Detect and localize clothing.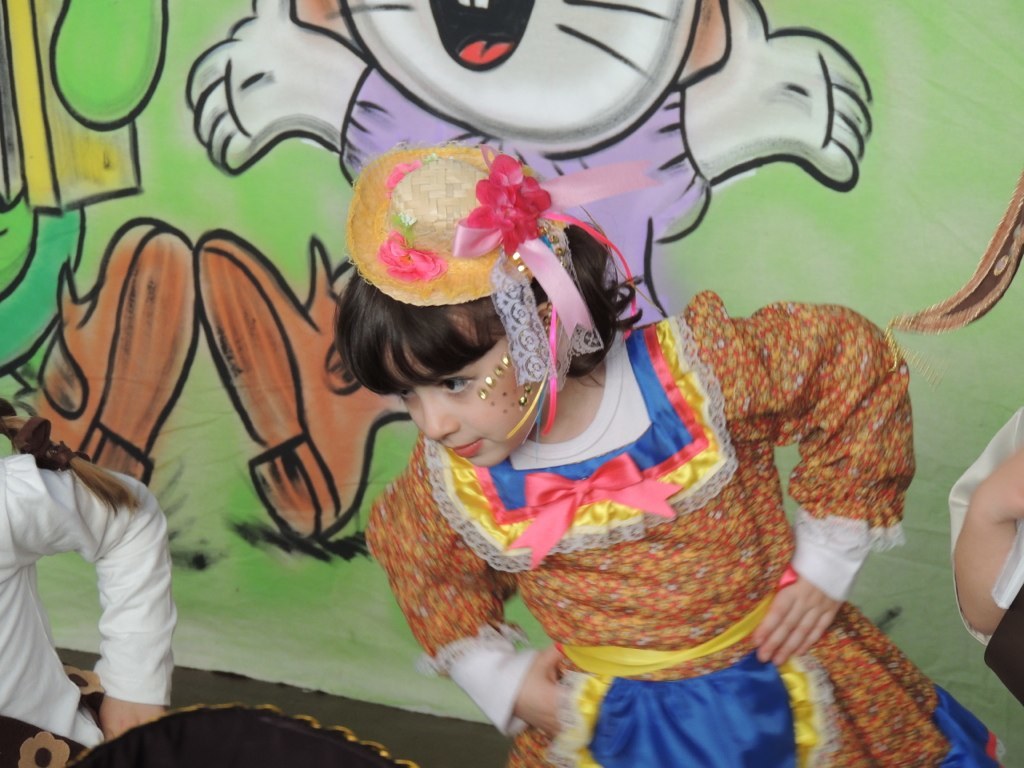
Localized at <region>336, 294, 952, 698</region>.
